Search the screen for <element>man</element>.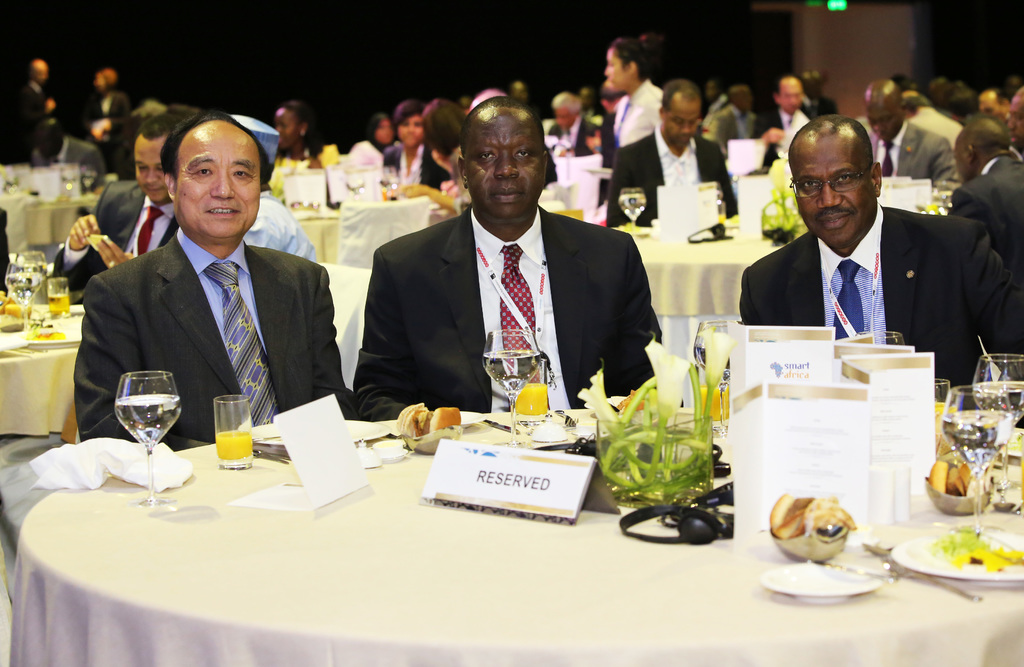
Found at region(707, 86, 756, 165).
